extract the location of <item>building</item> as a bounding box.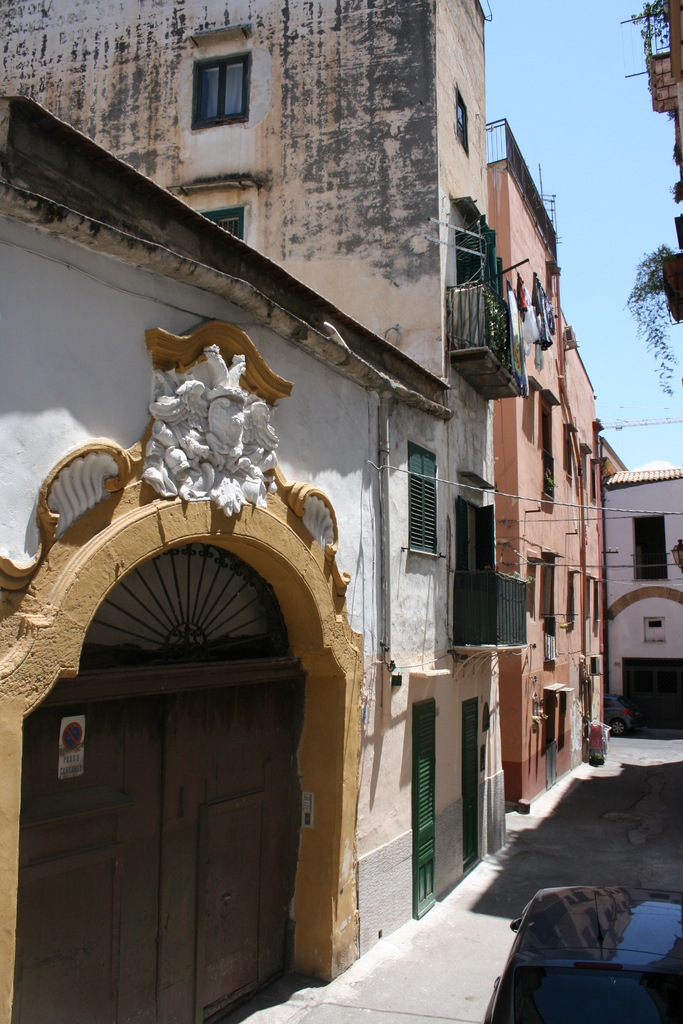
region(0, 0, 526, 1023).
